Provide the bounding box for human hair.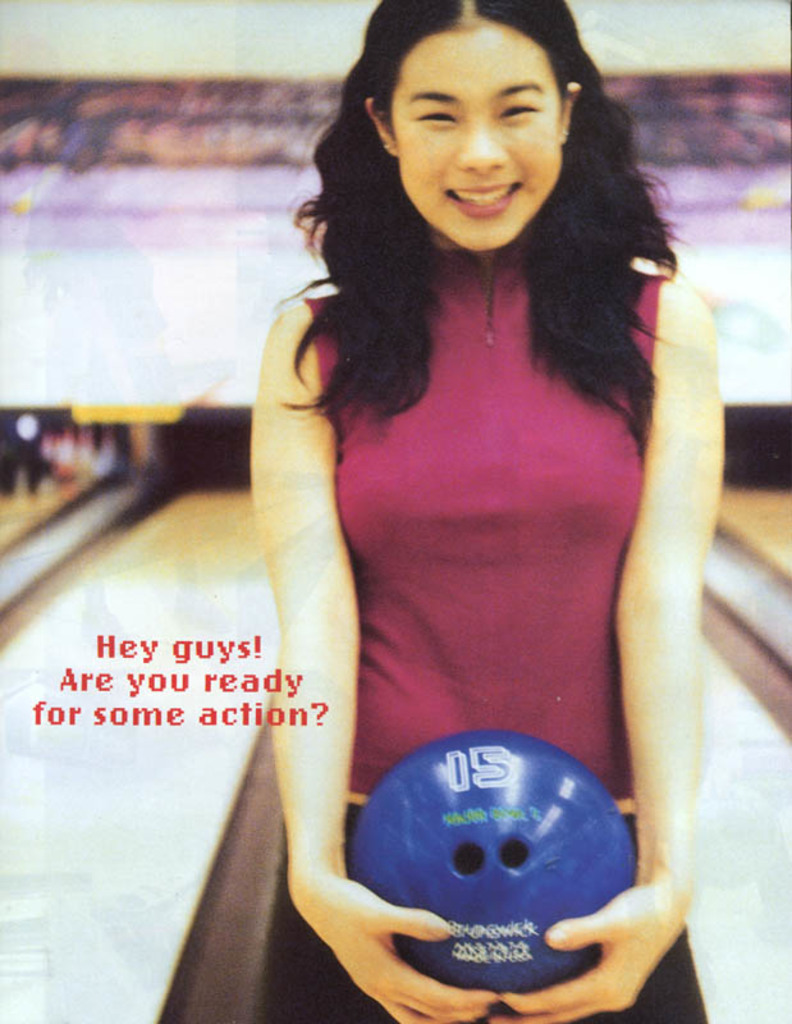
293:0:651:467.
